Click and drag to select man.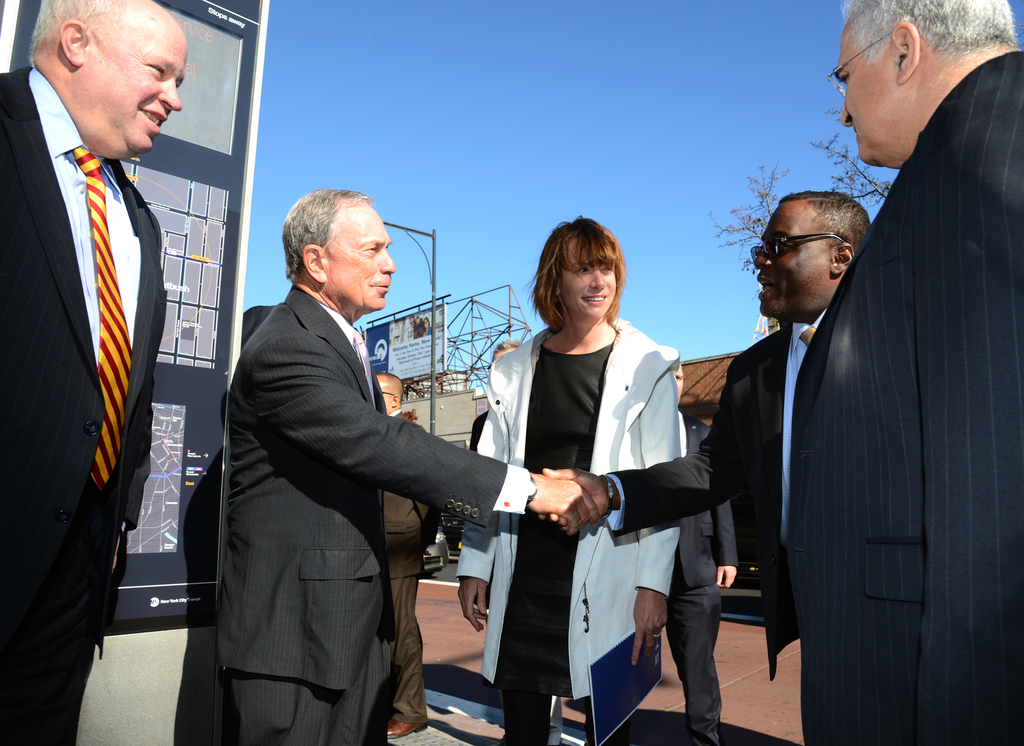
Selection: box(534, 0, 1023, 745).
